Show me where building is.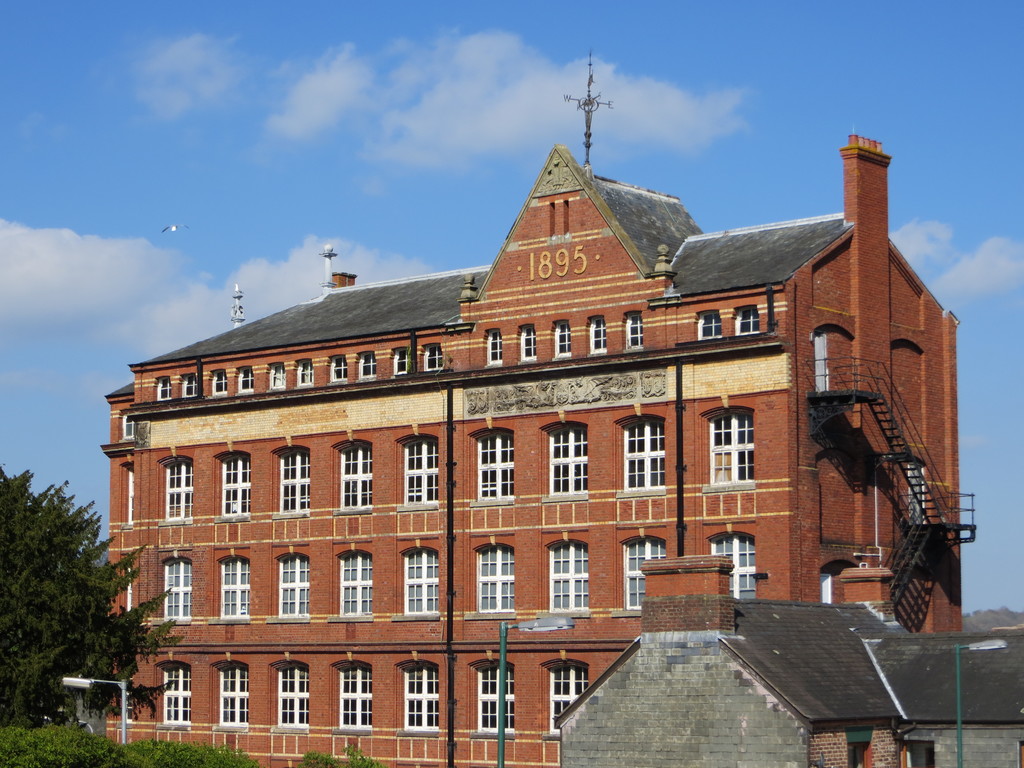
building is at 555 552 1023 767.
